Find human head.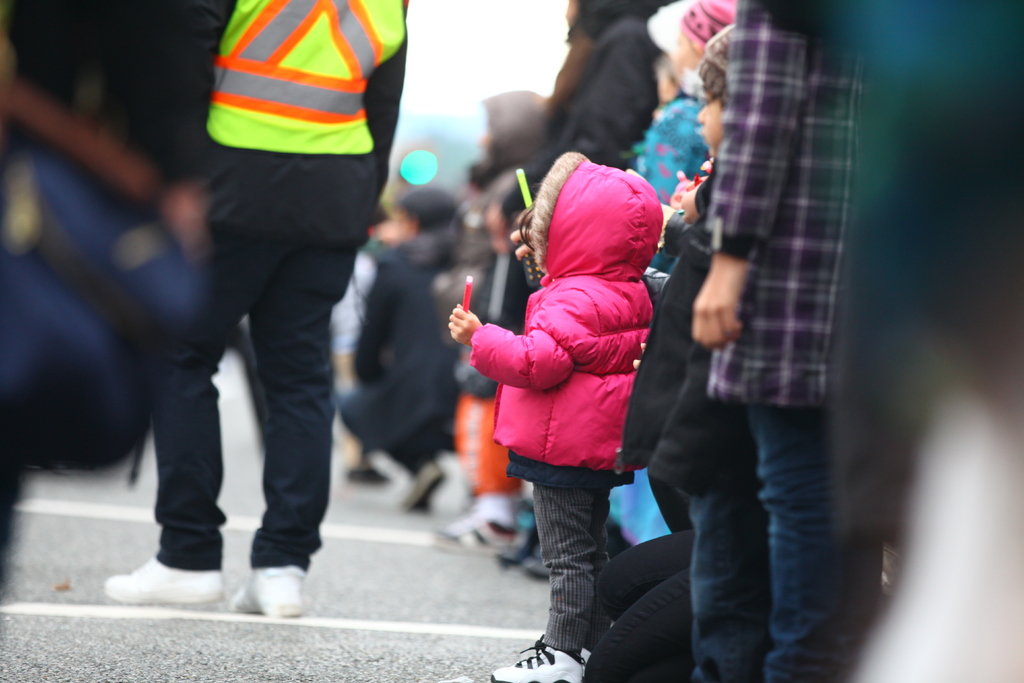
(674,0,740,95).
